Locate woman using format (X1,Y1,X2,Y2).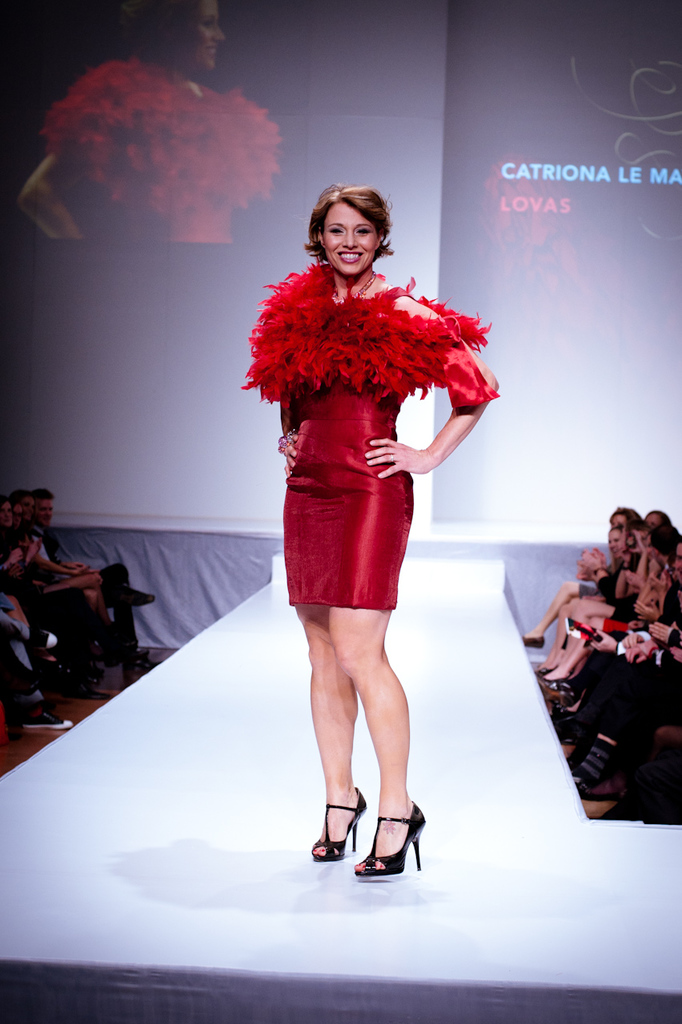
(17,0,284,244).
